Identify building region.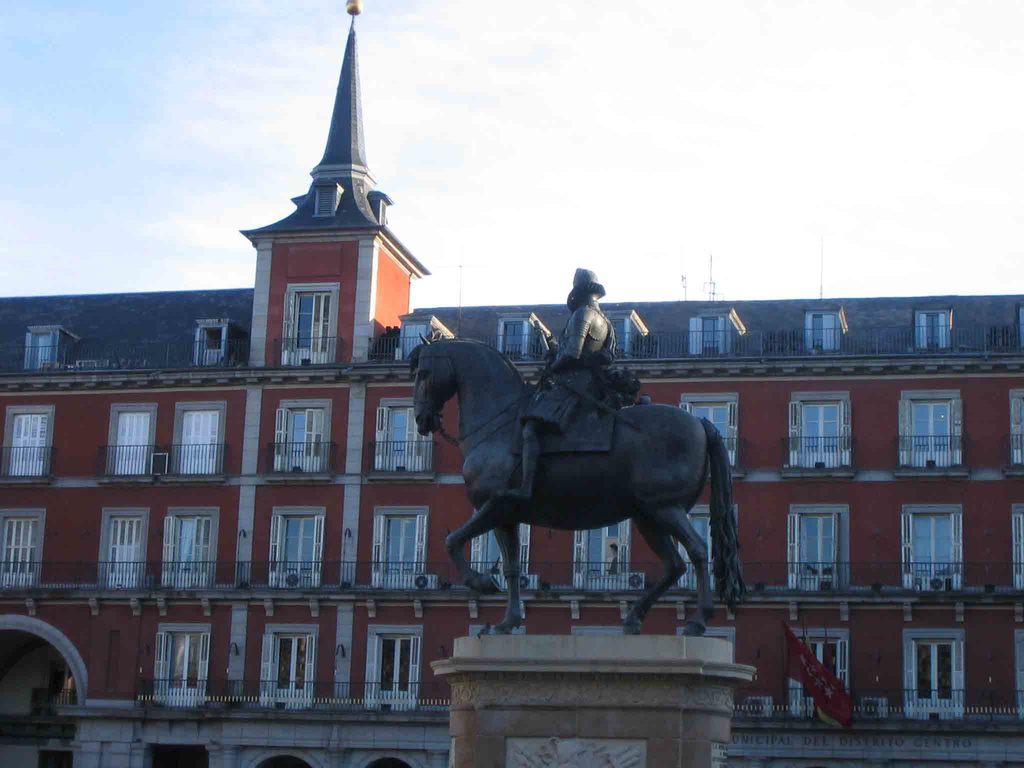
Region: 0:0:1023:767.
